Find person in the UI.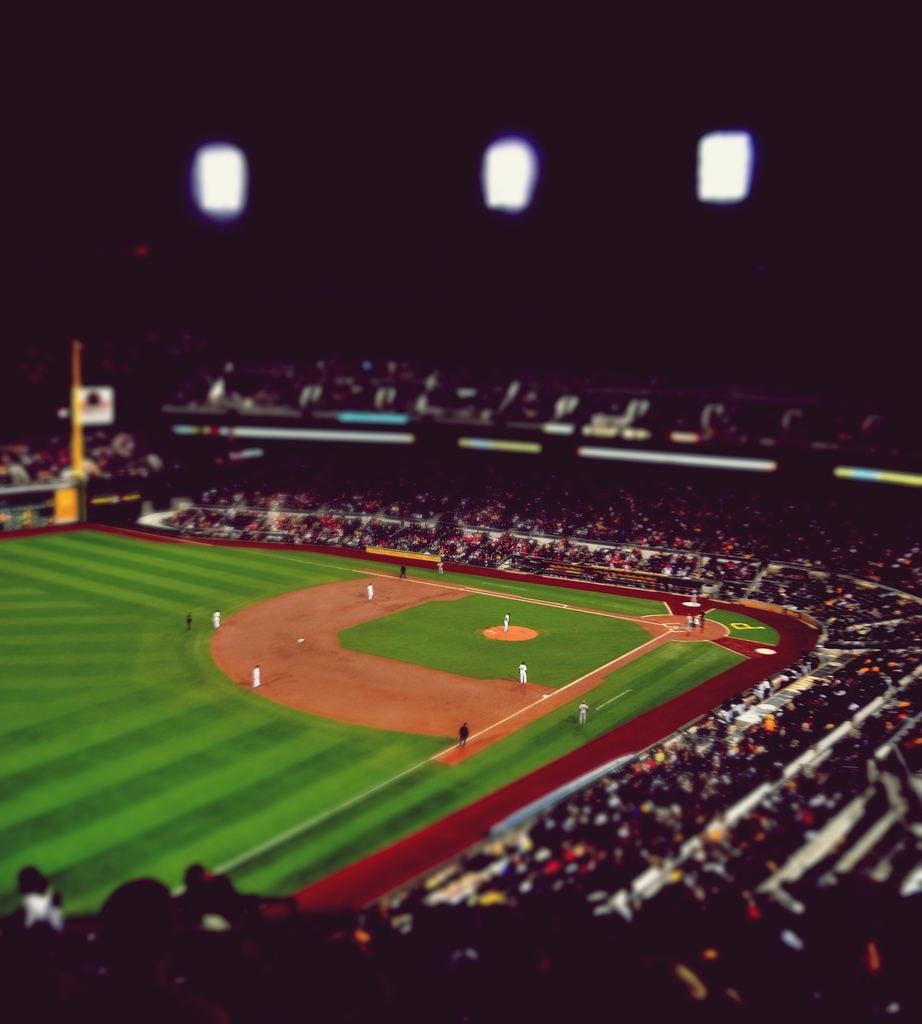
UI element at (511, 655, 525, 685).
